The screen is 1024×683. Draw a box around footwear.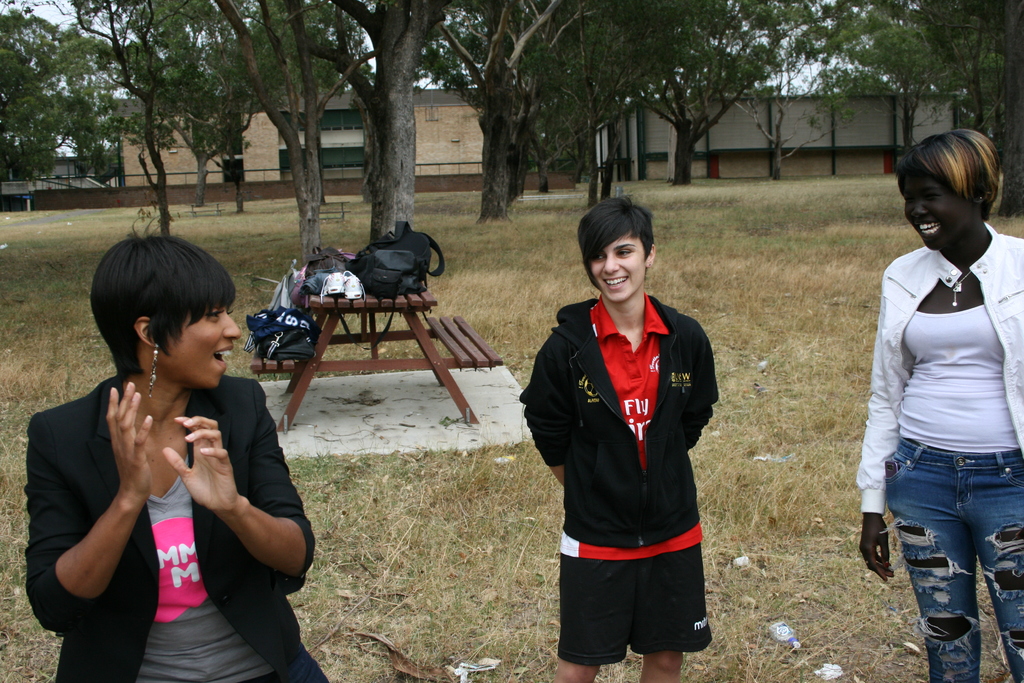
box=[340, 269, 365, 302].
